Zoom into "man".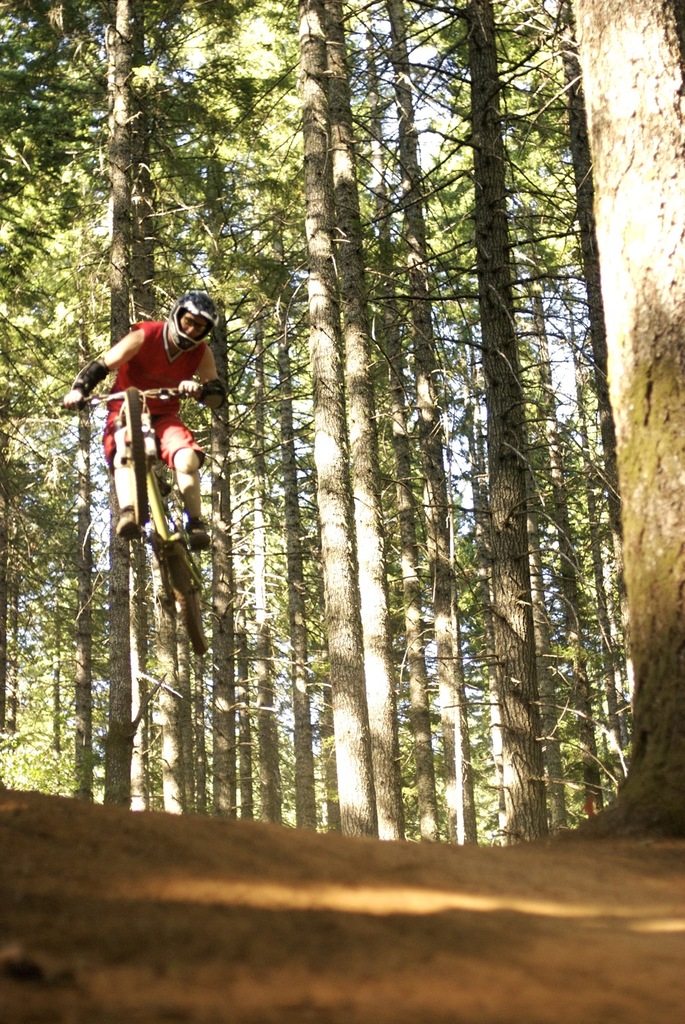
Zoom target: [left=81, top=293, right=229, bottom=546].
